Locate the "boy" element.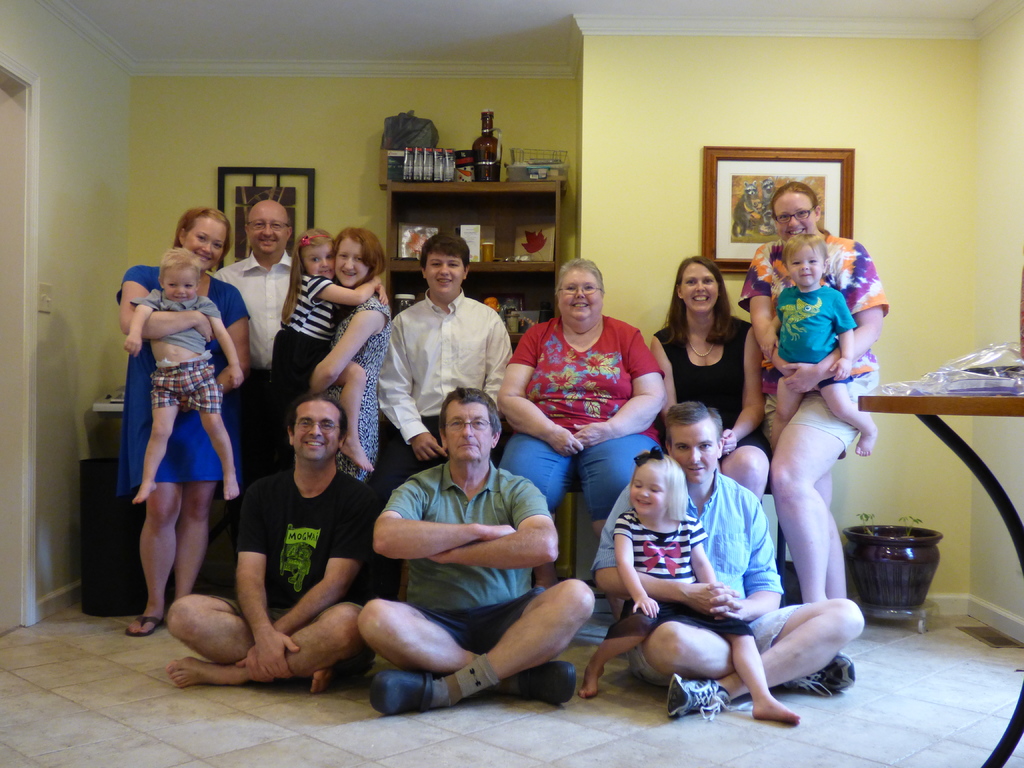
Element bbox: <bbox>377, 234, 513, 600</bbox>.
